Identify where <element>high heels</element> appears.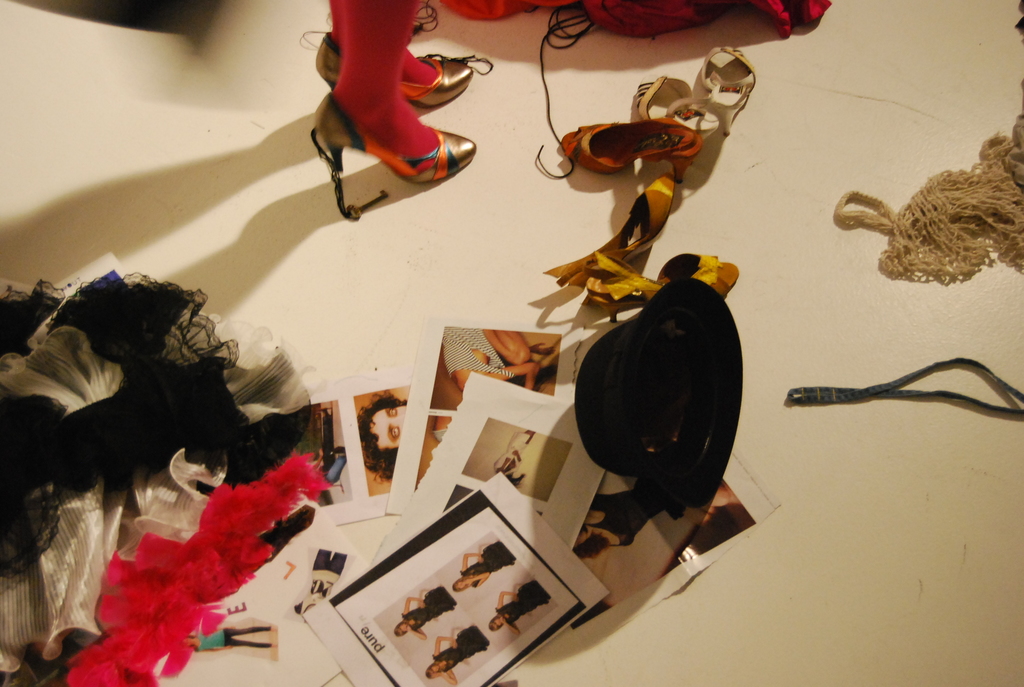
Appears at locate(582, 254, 734, 325).
